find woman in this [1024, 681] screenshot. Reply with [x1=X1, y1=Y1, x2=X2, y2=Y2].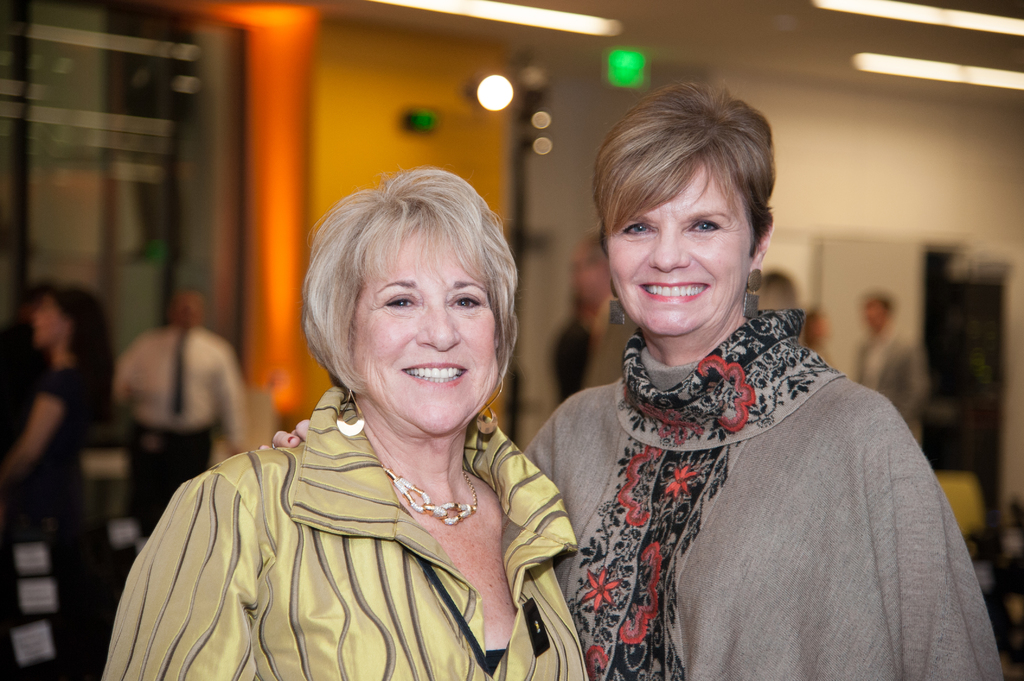
[x1=4, y1=282, x2=113, y2=680].
